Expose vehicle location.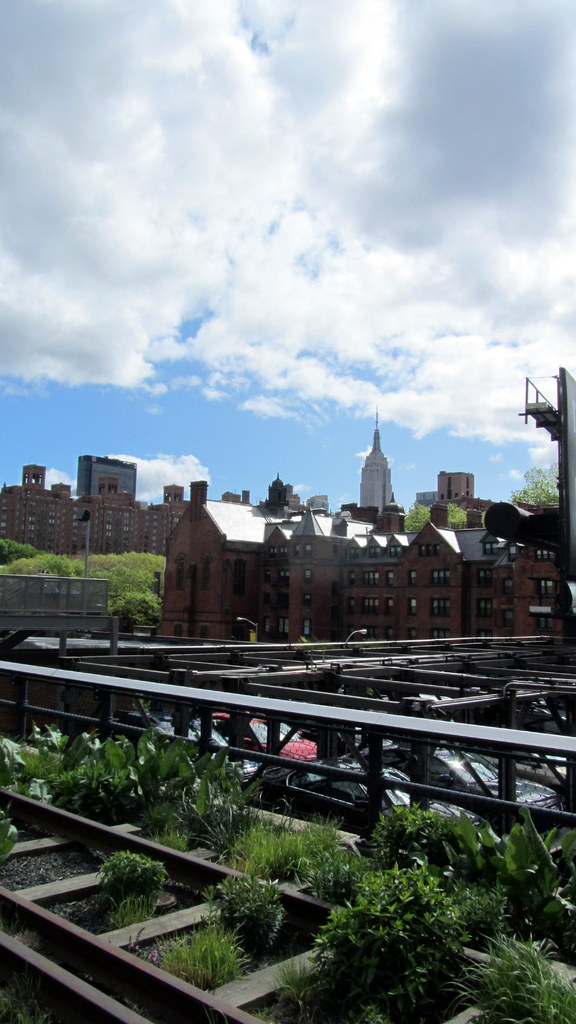
Exposed at <region>356, 742, 564, 831</region>.
